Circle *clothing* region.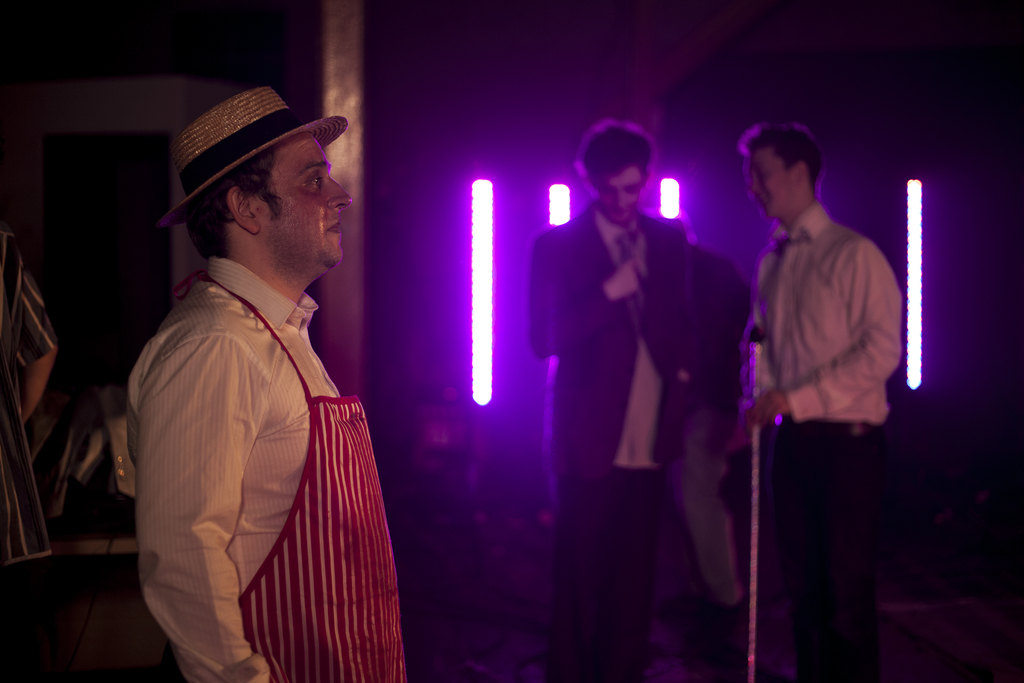
Region: detection(691, 240, 748, 572).
